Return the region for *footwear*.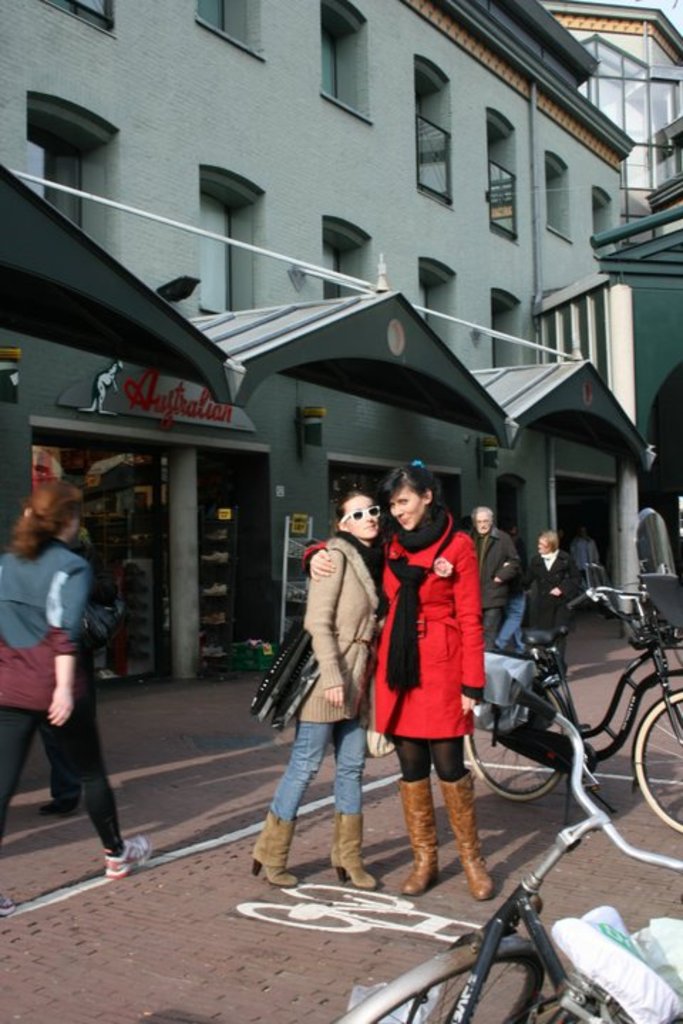
444:769:495:902.
